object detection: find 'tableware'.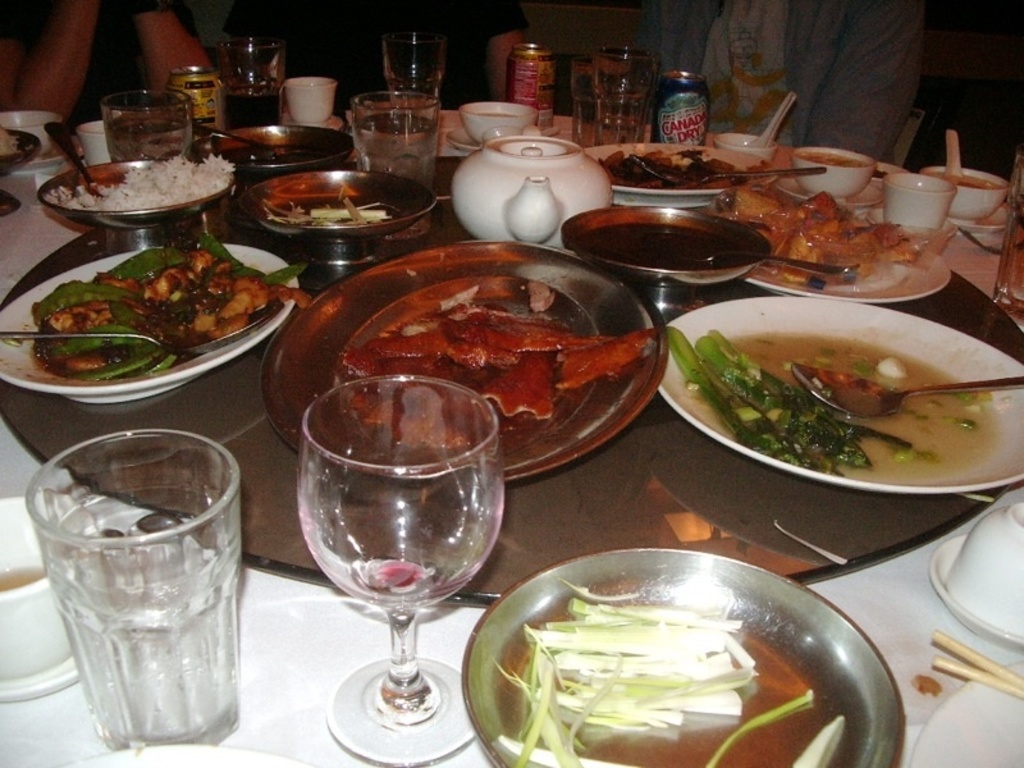
locate(0, 301, 280, 358).
